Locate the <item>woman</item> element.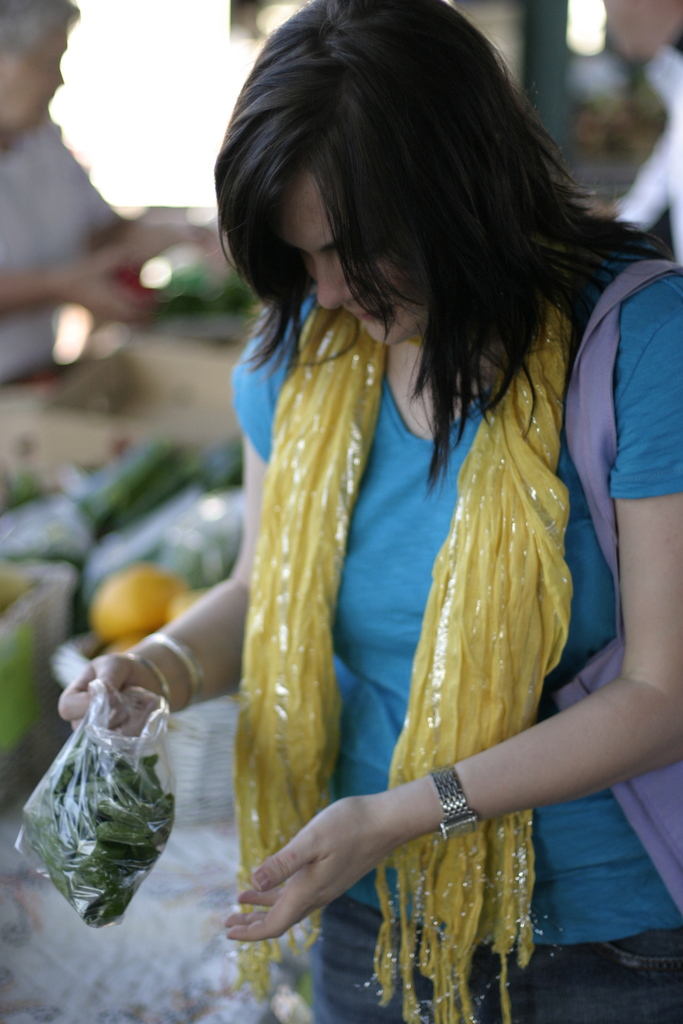
Element bbox: (left=0, top=0, right=215, bottom=383).
